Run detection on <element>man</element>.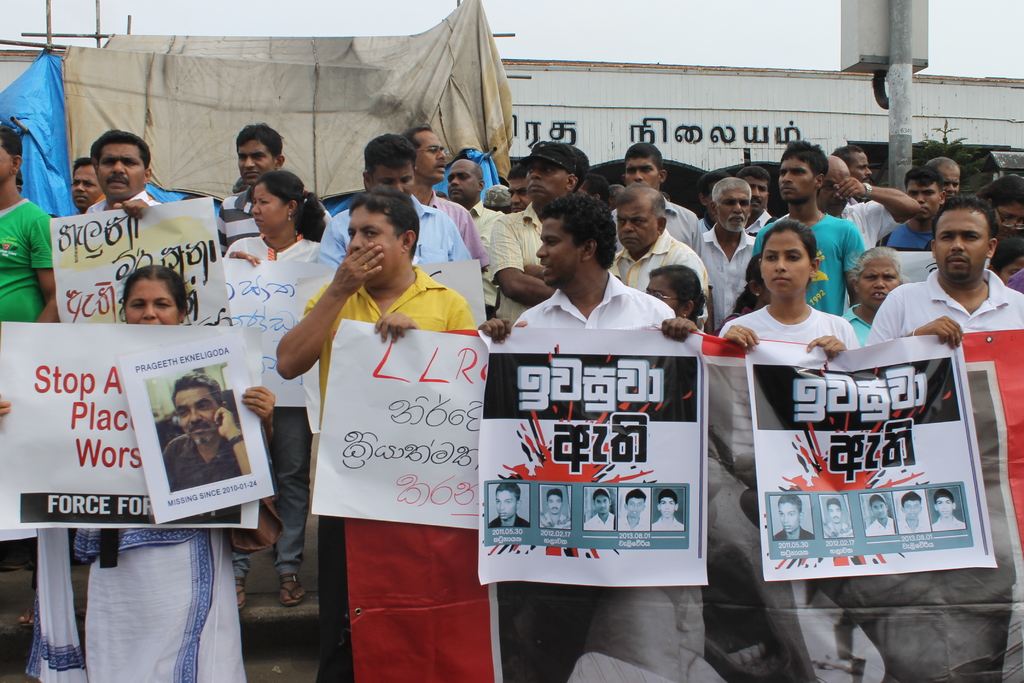
Result: [left=486, top=483, right=530, bottom=527].
